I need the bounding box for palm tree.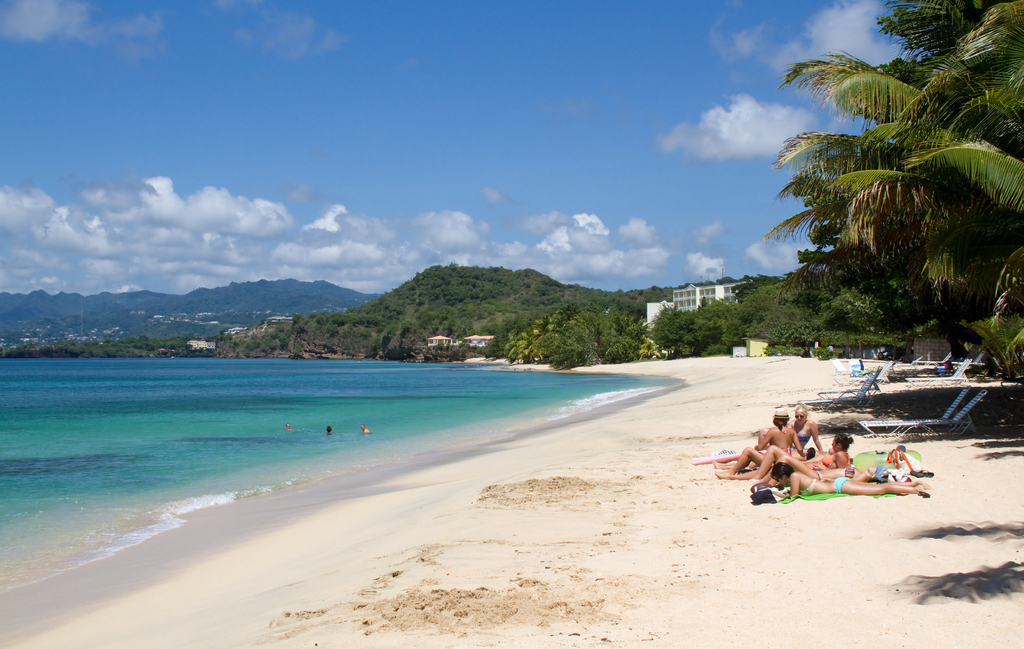
Here it is: 760:1:1023:350.
